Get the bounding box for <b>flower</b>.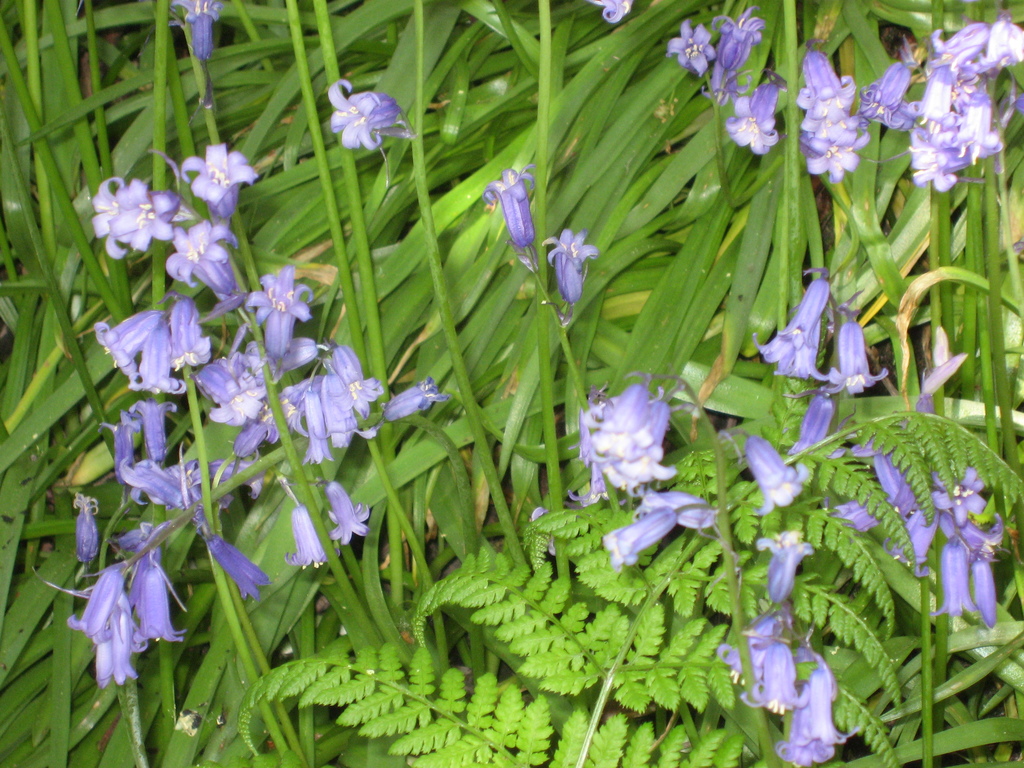
716 80 792 157.
